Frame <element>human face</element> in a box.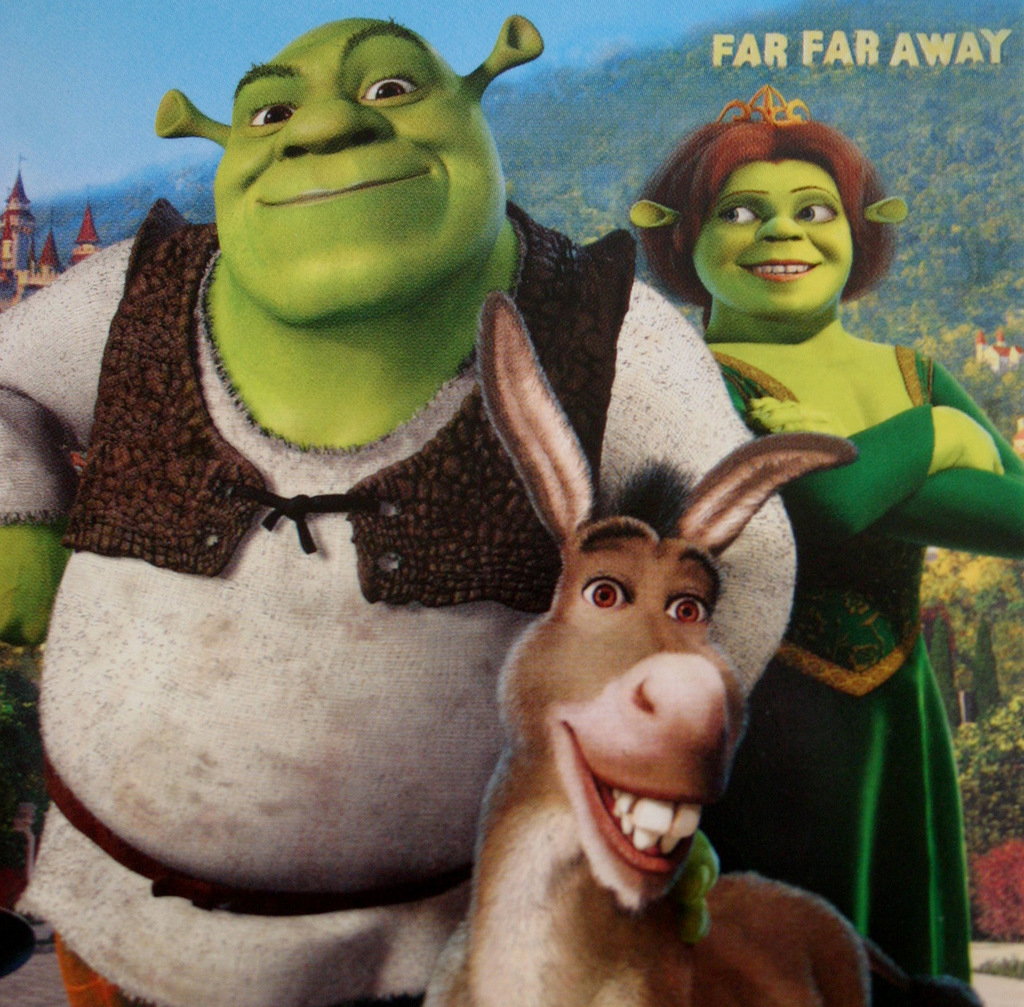
box=[695, 150, 858, 317].
